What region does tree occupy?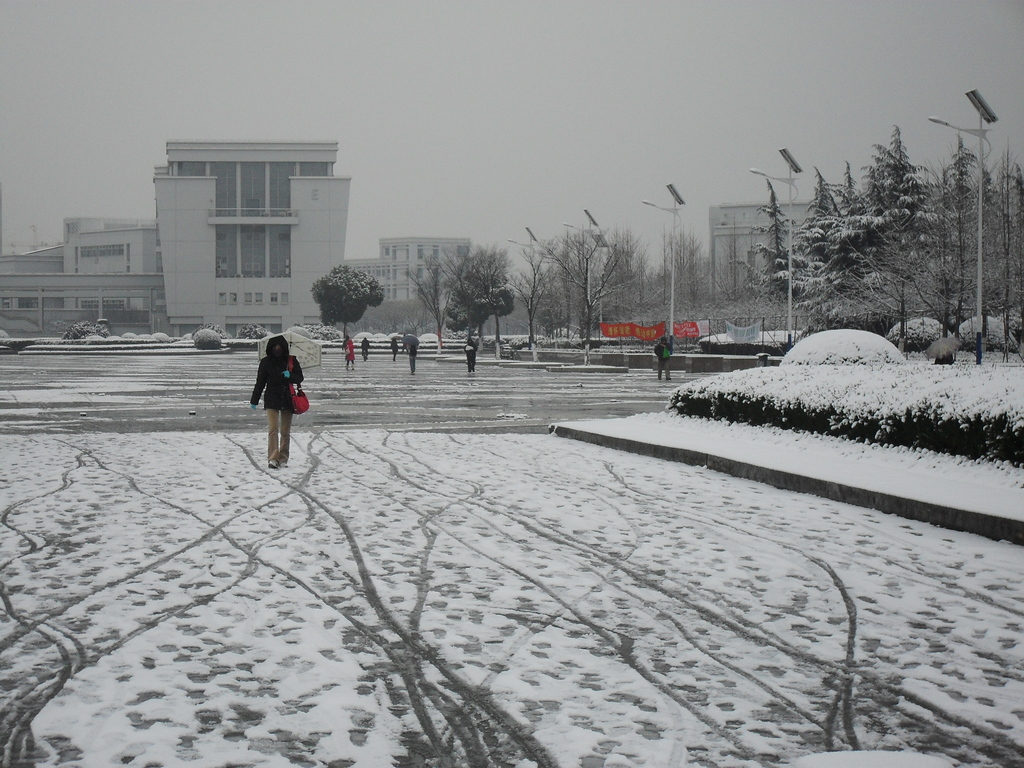
[499,236,566,333].
